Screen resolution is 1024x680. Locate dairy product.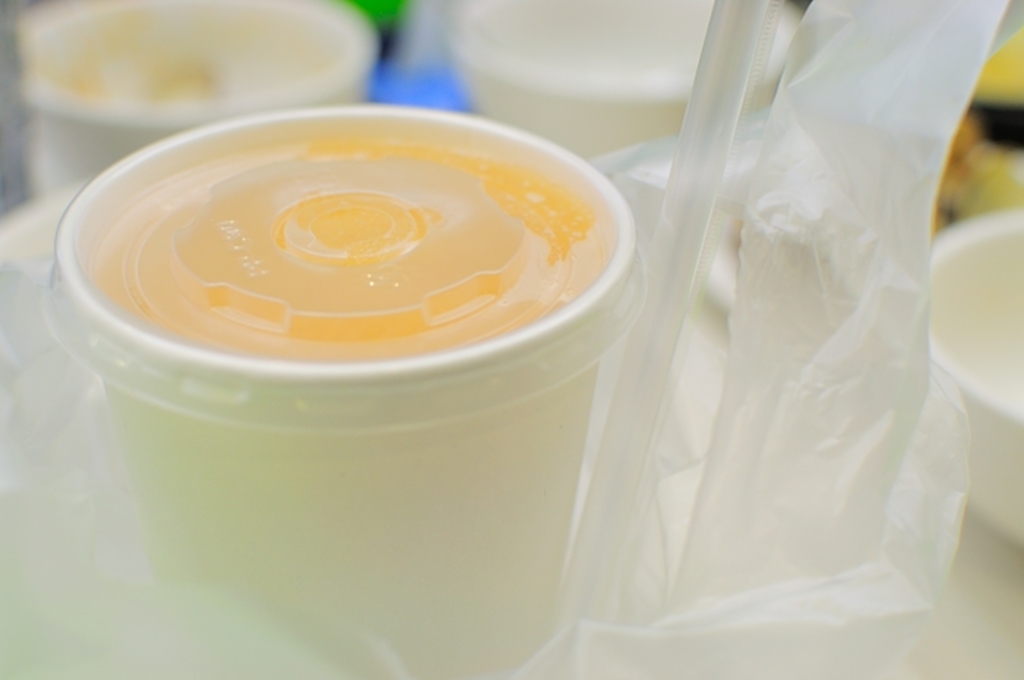
[x1=85, y1=142, x2=619, y2=679].
